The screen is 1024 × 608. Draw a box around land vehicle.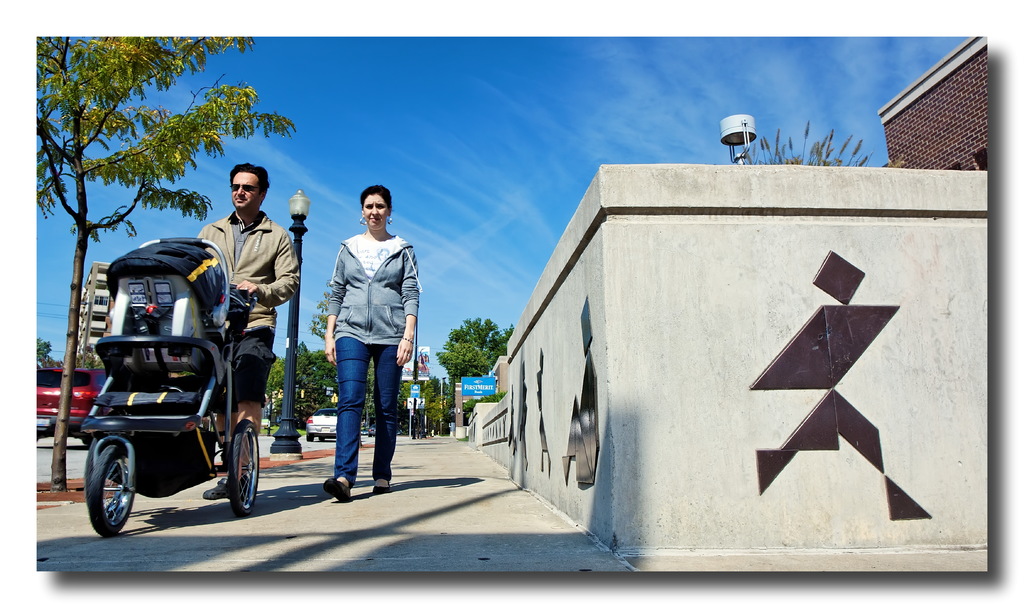
Rect(36, 368, 106, 442).
